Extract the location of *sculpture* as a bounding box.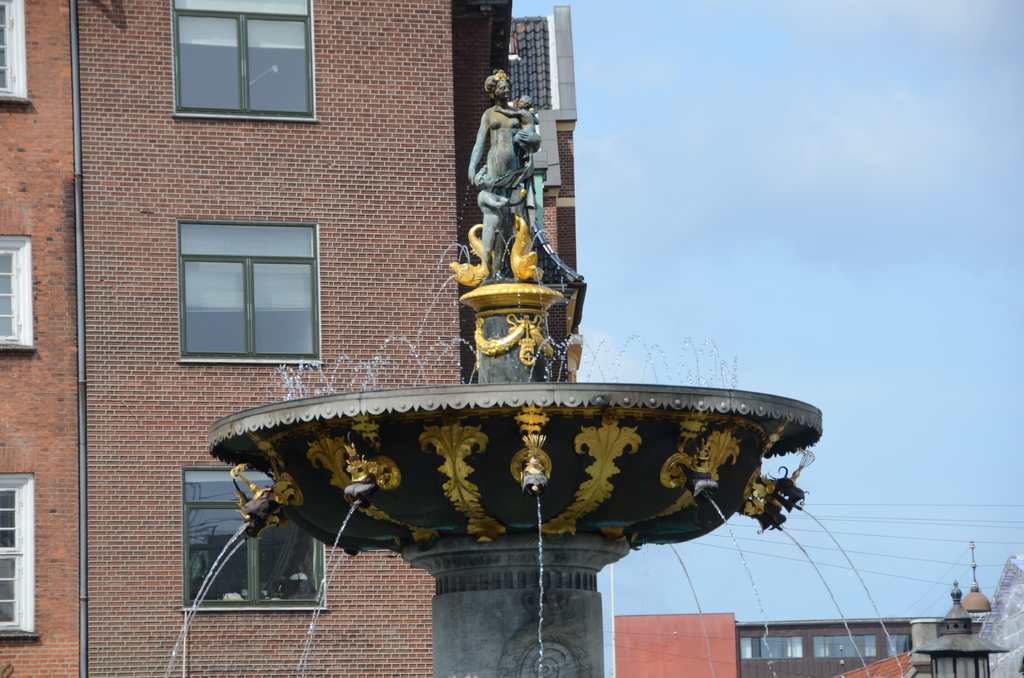
426, 63, 604, 339.
